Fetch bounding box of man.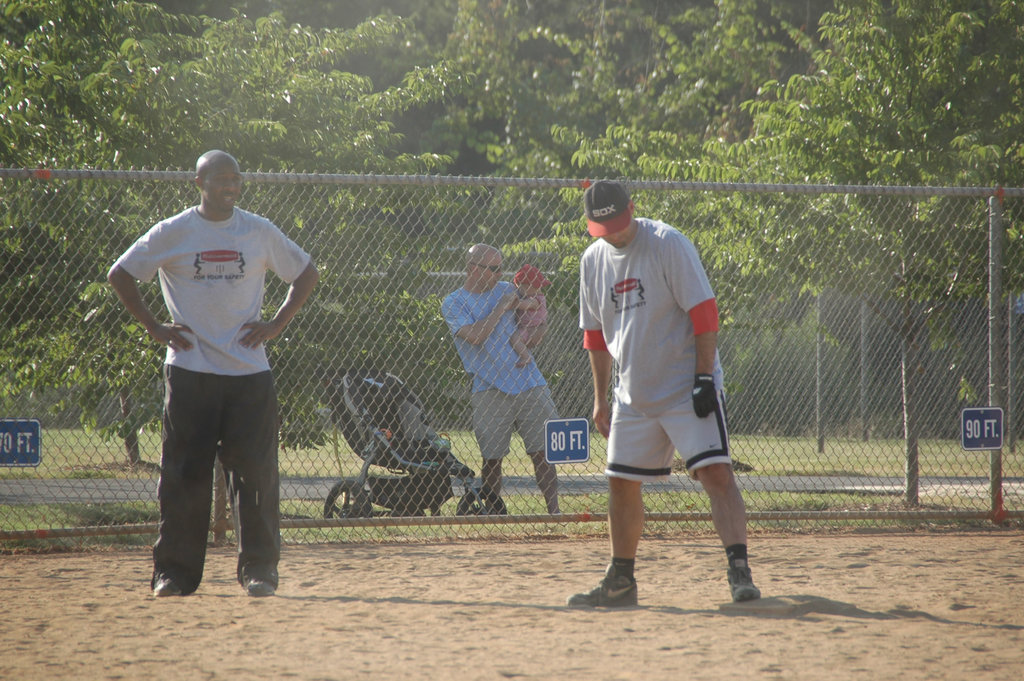
Bbox: 439 238 561 520.
